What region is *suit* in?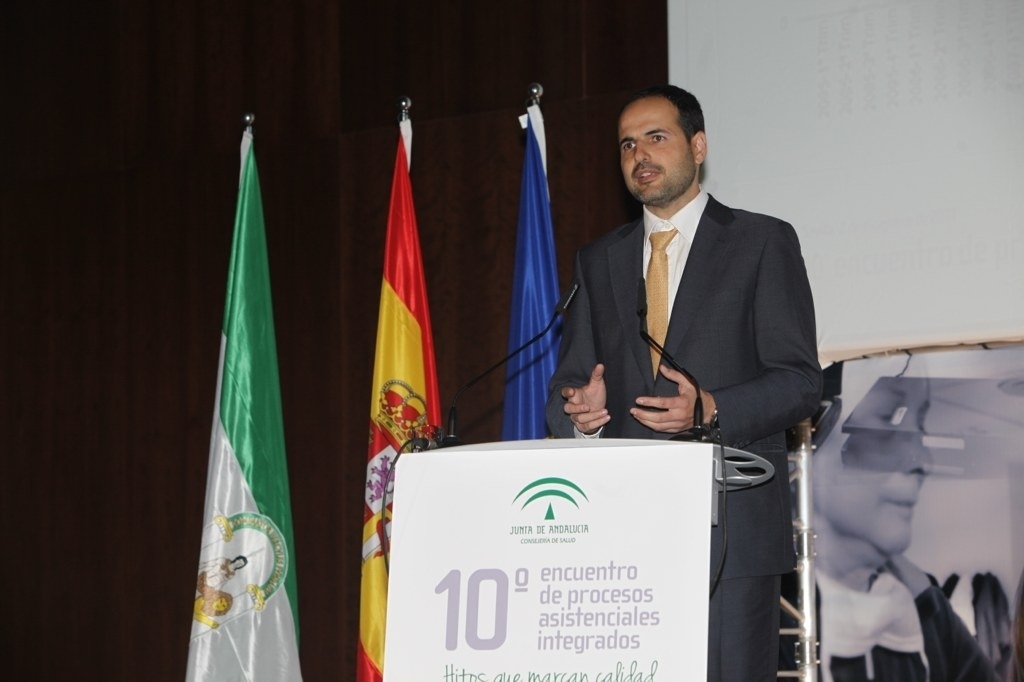
{"x1": 557, "y1": 127, "x2": 834, "y2": 487}.
